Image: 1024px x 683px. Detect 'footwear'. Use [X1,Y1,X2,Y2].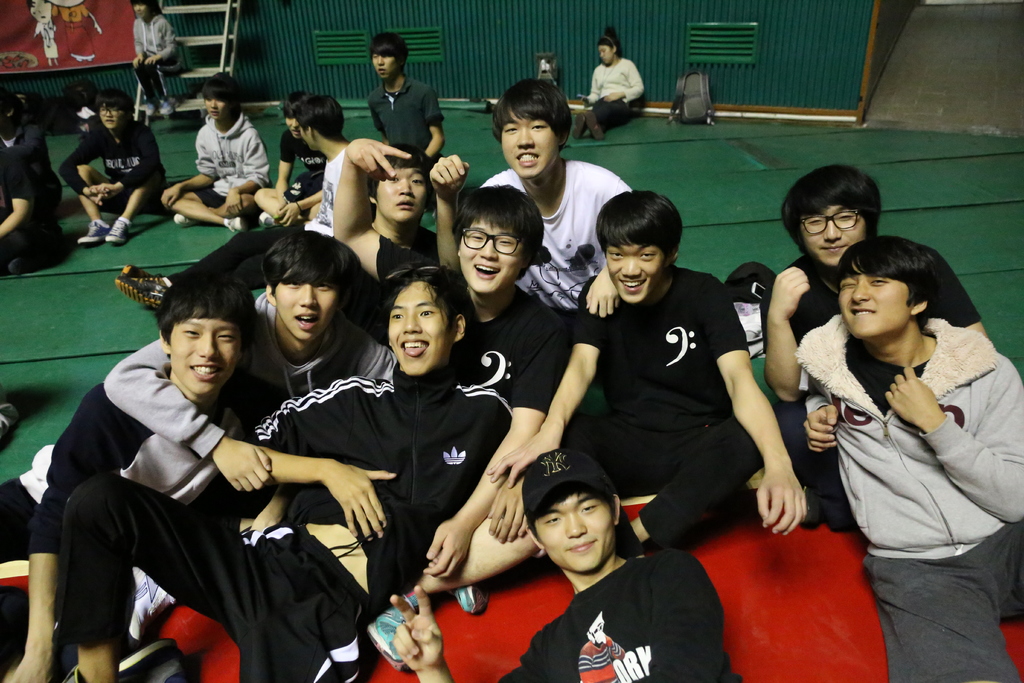
[49,641,197,682].
